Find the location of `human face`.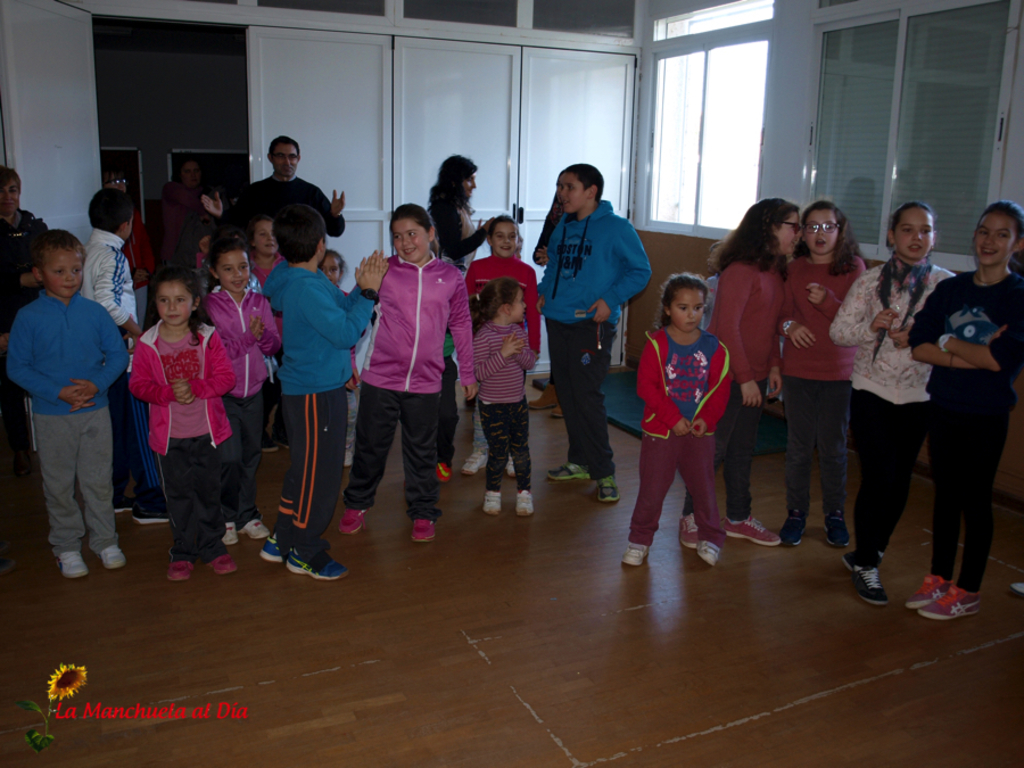
Location: <region>801, 210, 839, 258</region>.
